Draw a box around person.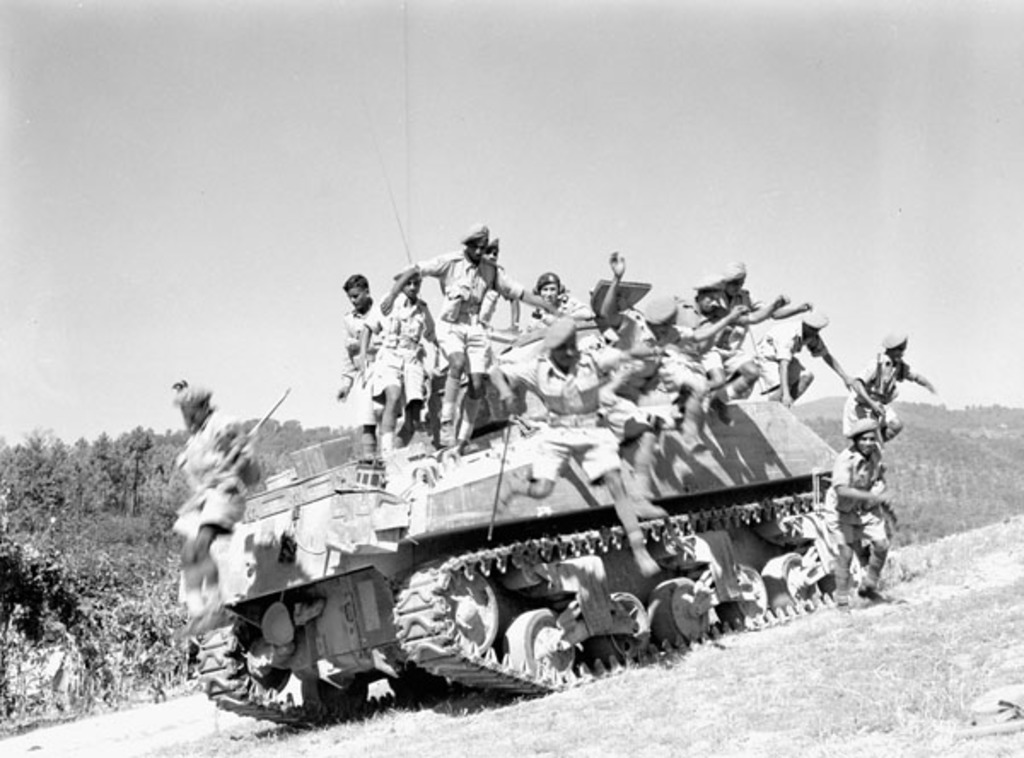
BBox(823, 420, 891, 611).
